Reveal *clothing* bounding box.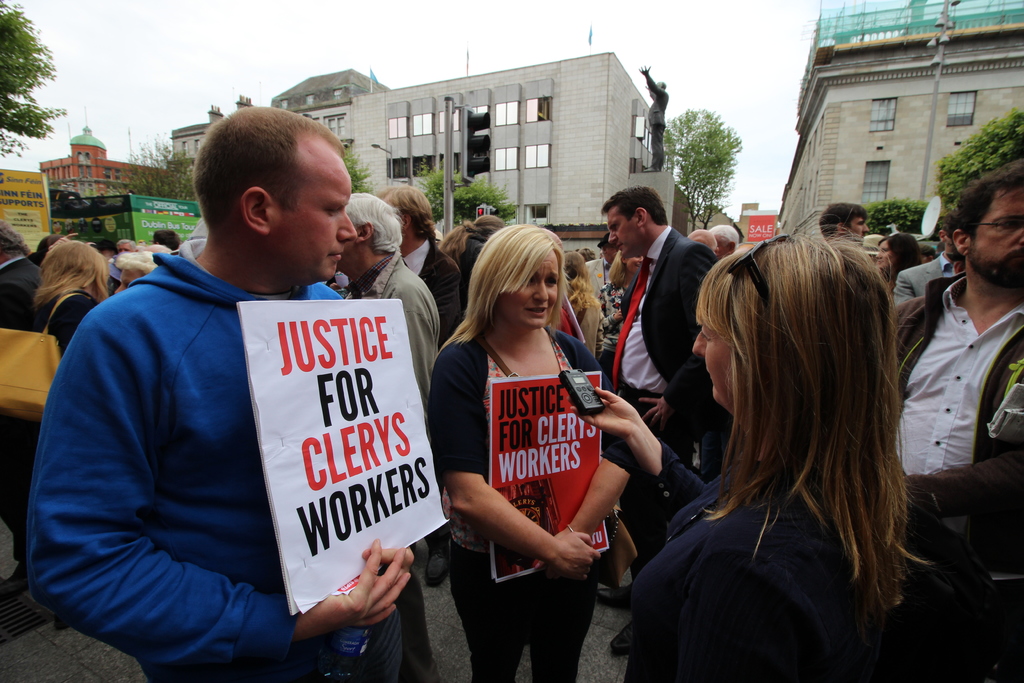
Revealed: [10,284,100,566].
